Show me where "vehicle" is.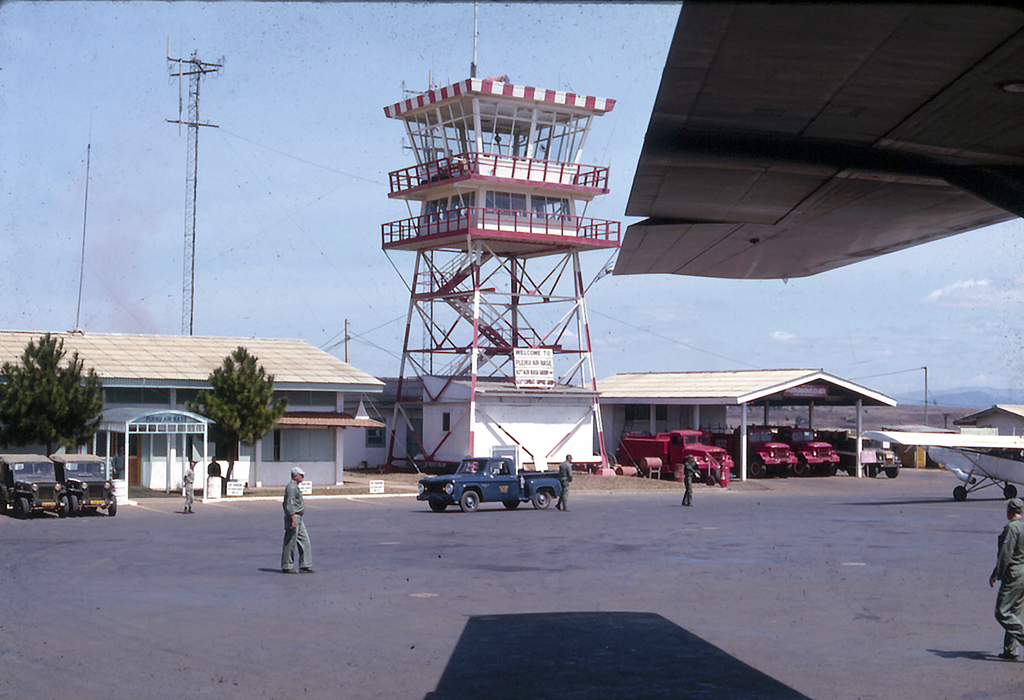
"vehicle" is at region(865, 429, 1023, 502).
